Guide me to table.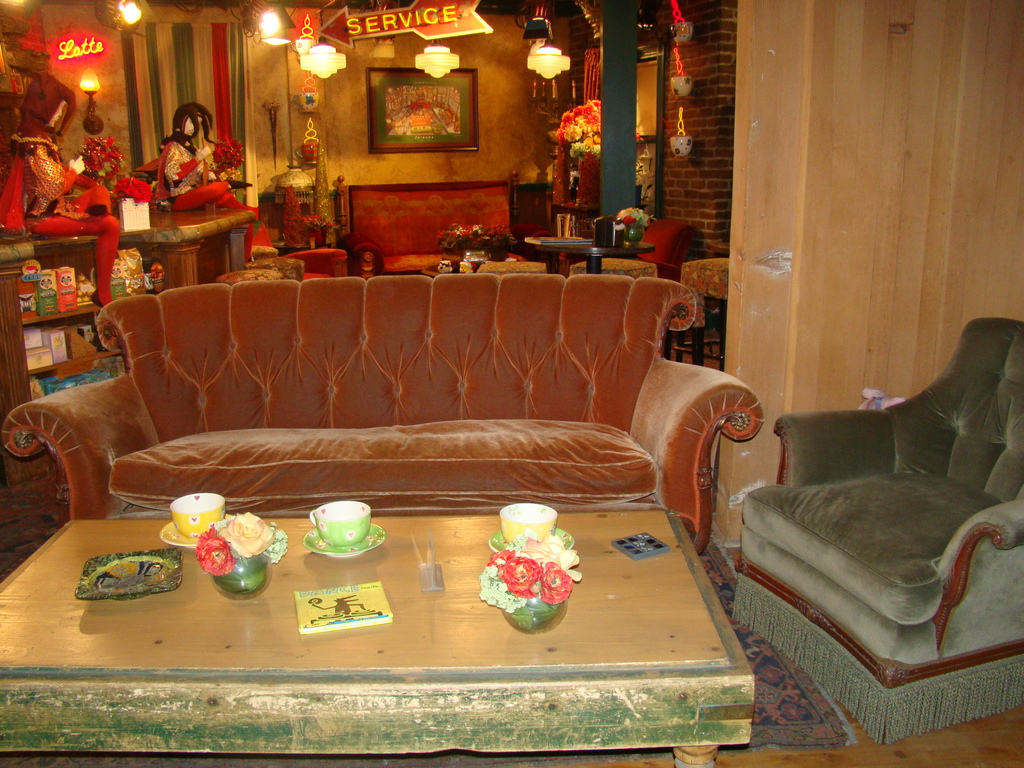
Guidance: detection(0, 497, 762, 767).
